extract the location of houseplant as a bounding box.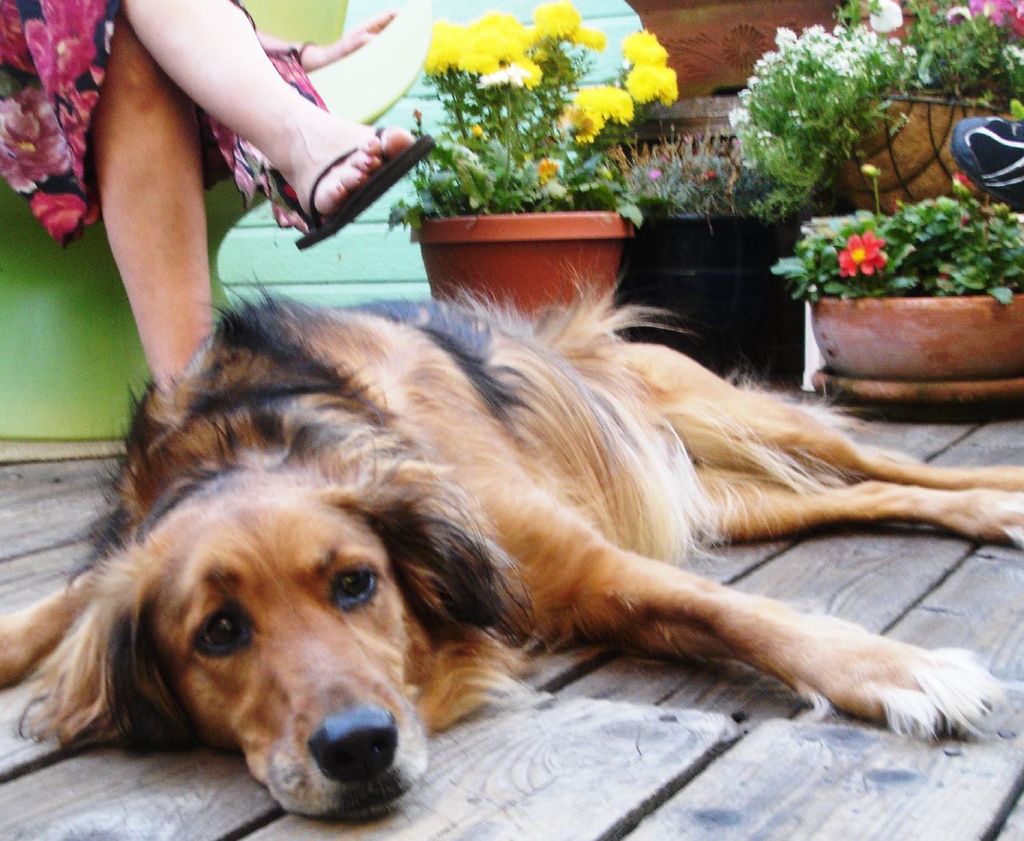
left=769, top=170, right=1023, bottom=407.
